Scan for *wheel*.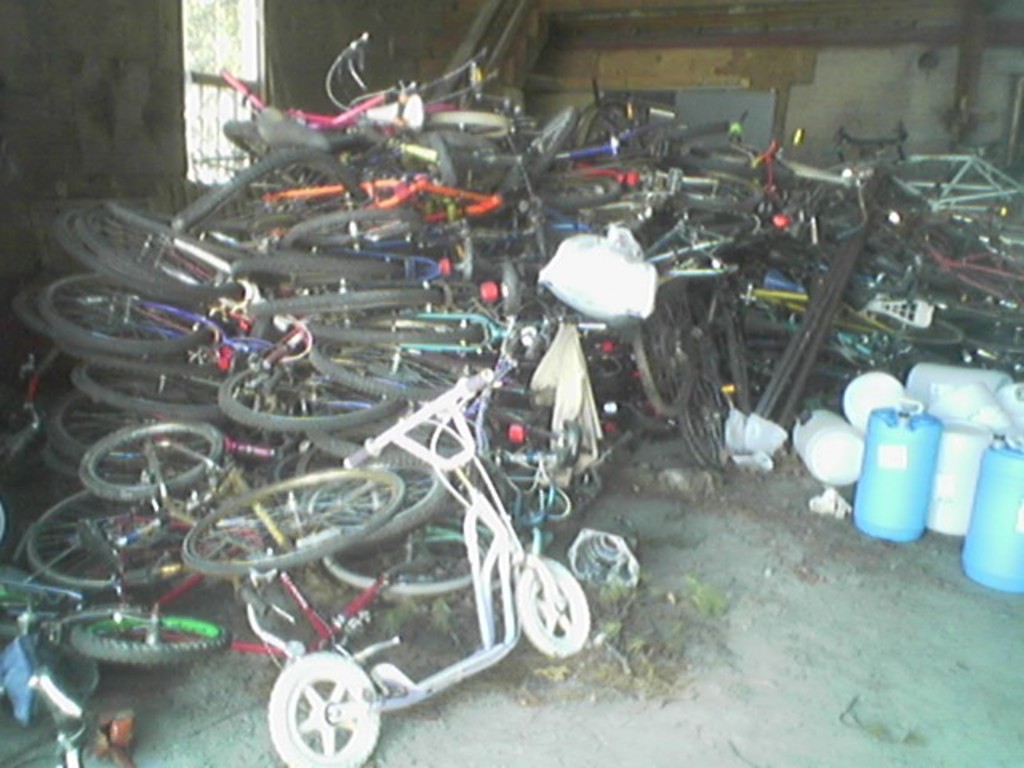
Scan result: box(294, 210, 414, 237).
